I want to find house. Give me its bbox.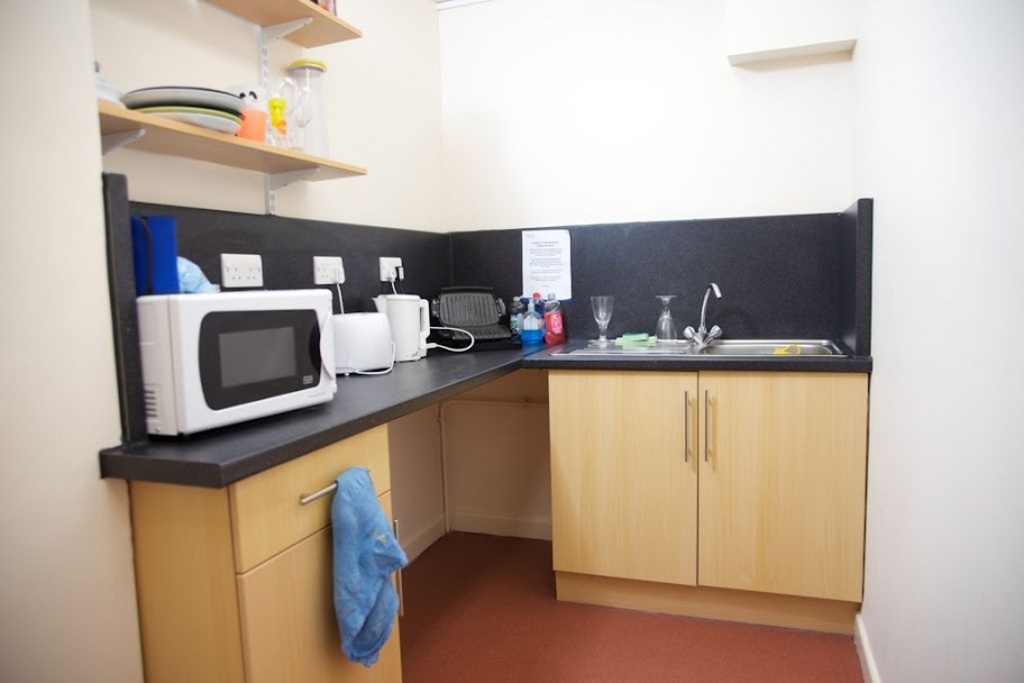
(x1=0, y1=0, x2=1023, y2=682).
